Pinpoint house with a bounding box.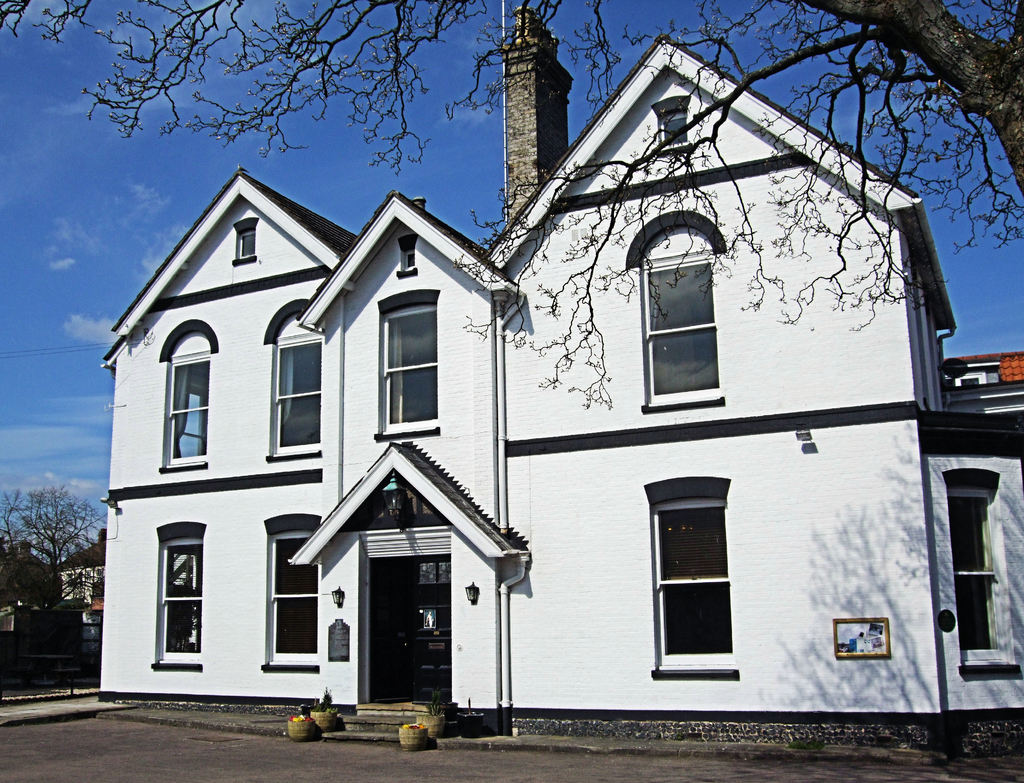
Rect(99, 4, 1023, 757).
